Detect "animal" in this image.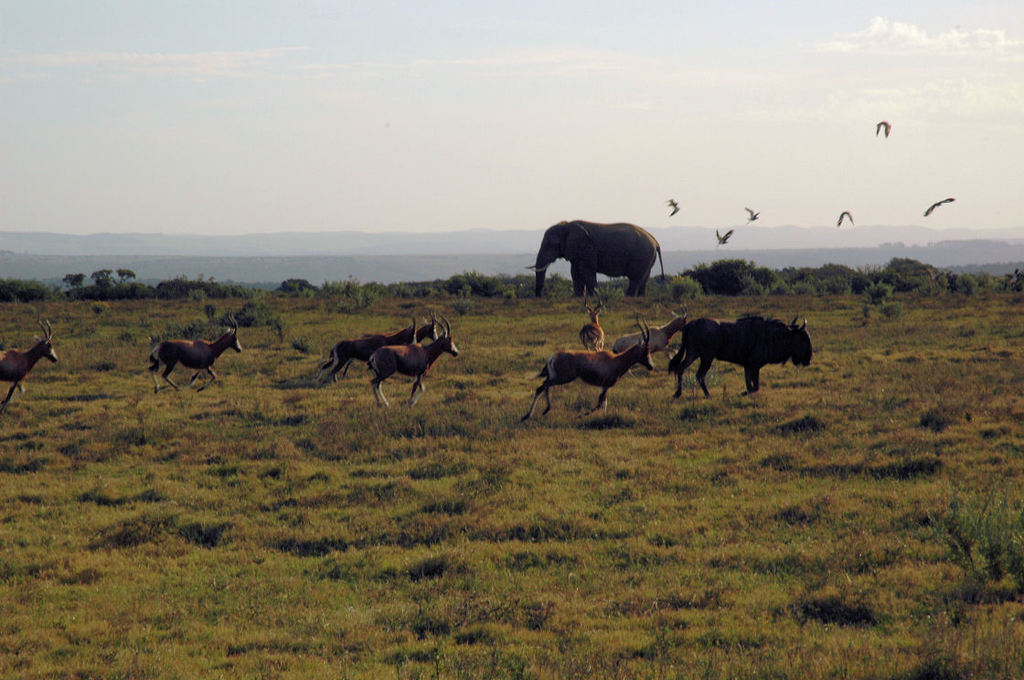
Detection: (714,228,738,244).
